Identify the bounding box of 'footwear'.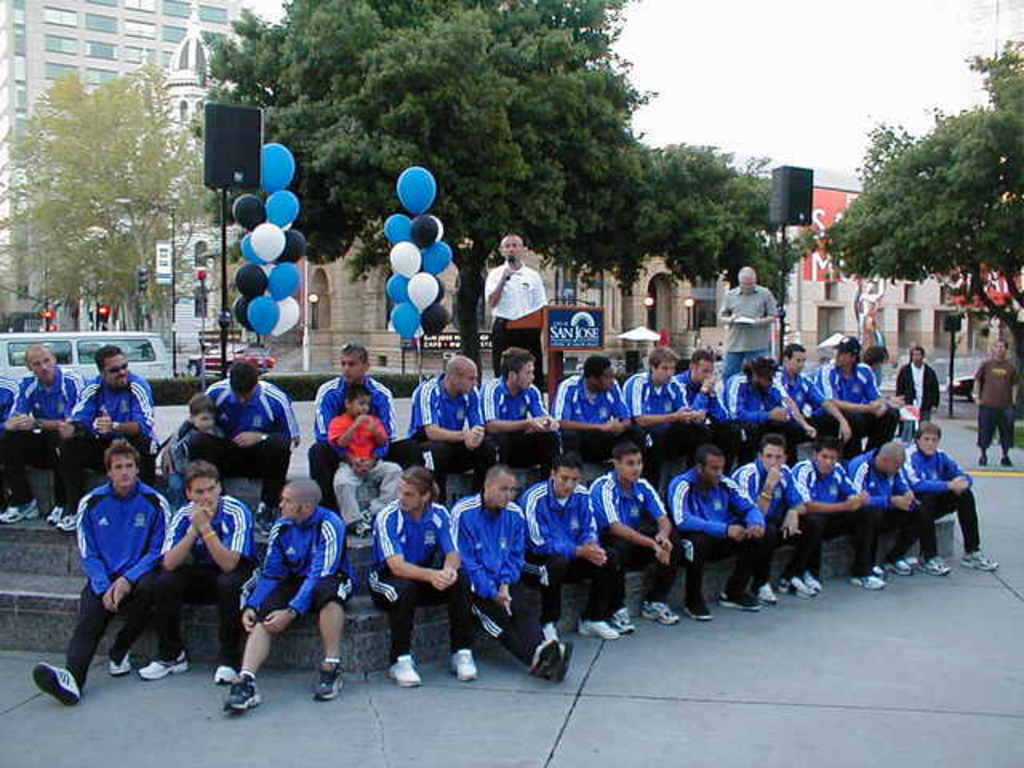
904,552,923,568.
